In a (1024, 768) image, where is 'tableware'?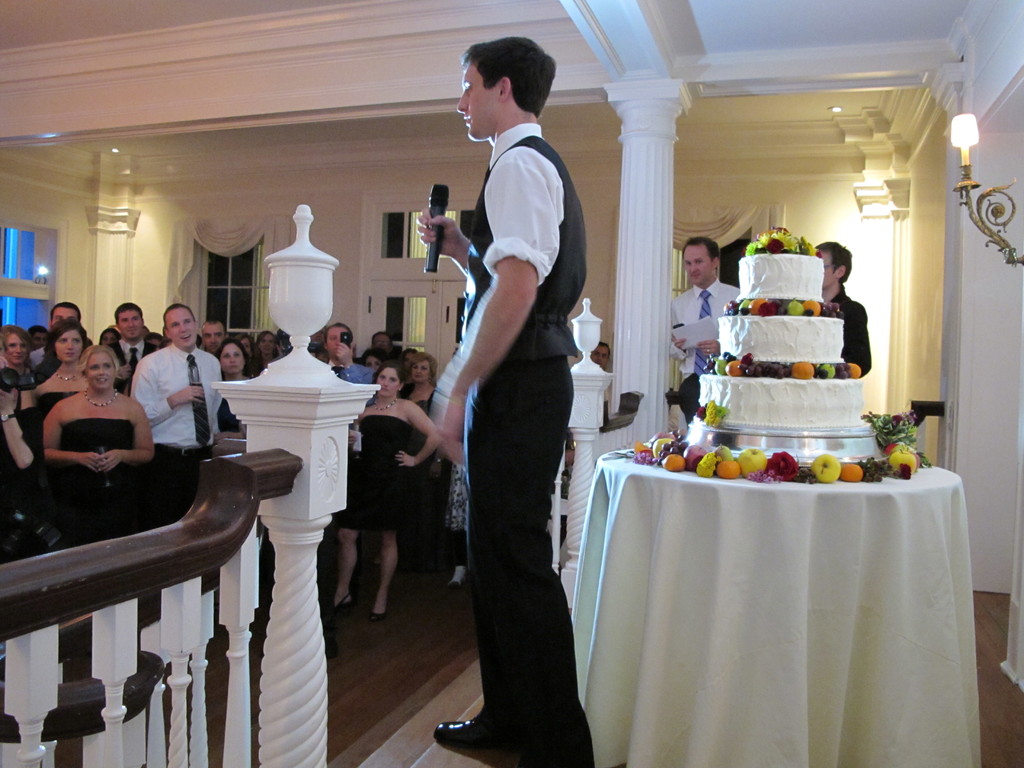
select_region(97, 446, 113, 486).
